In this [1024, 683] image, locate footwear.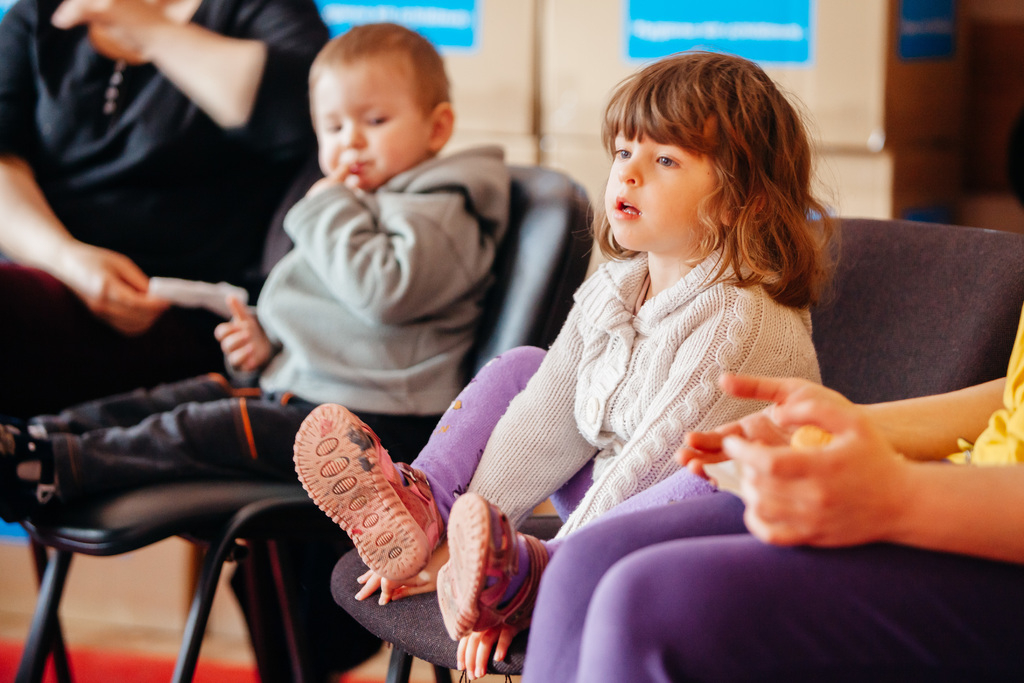
Bounding box: l=288, t=431, r=438, b=624.
